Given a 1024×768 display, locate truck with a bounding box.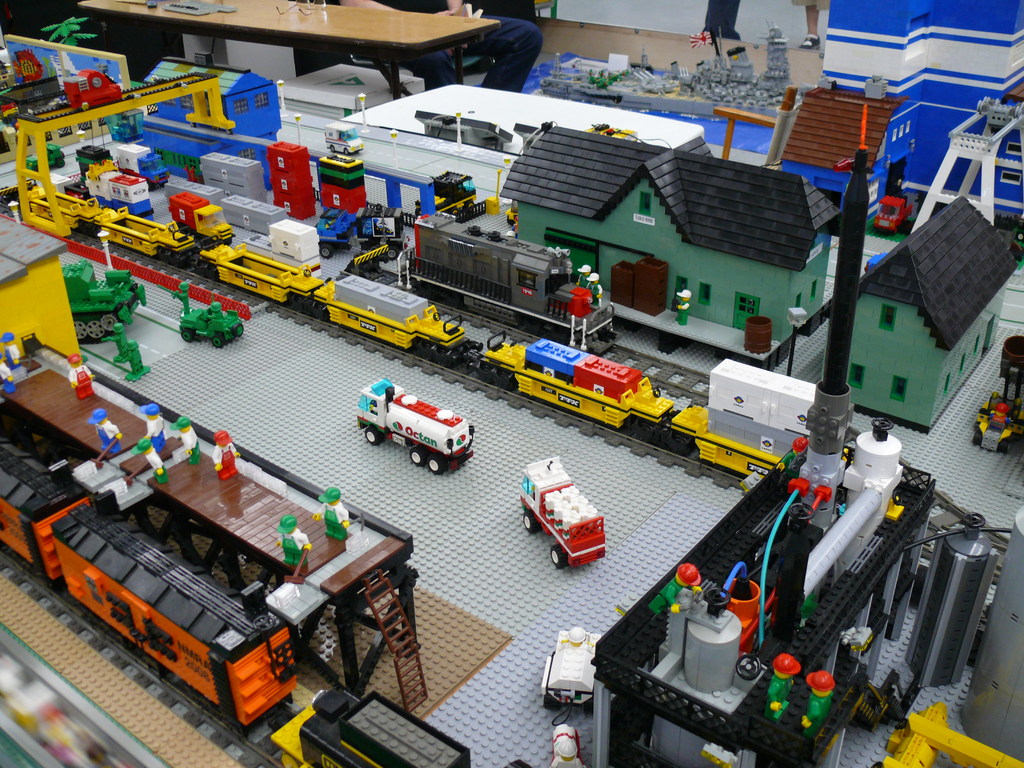
Located: [x1=350, y1=382, x2=478, y2=482].
